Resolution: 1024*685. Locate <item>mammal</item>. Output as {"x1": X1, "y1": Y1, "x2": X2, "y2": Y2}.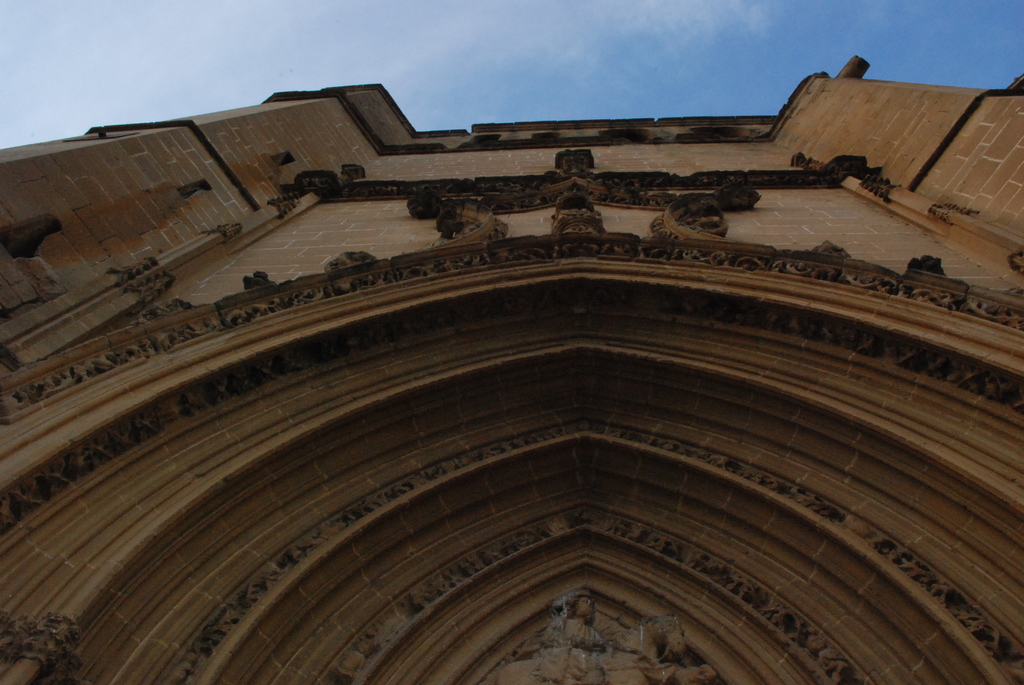
{"x1": 527, "y1": 606, "x2": 687, "y2": 668}.
